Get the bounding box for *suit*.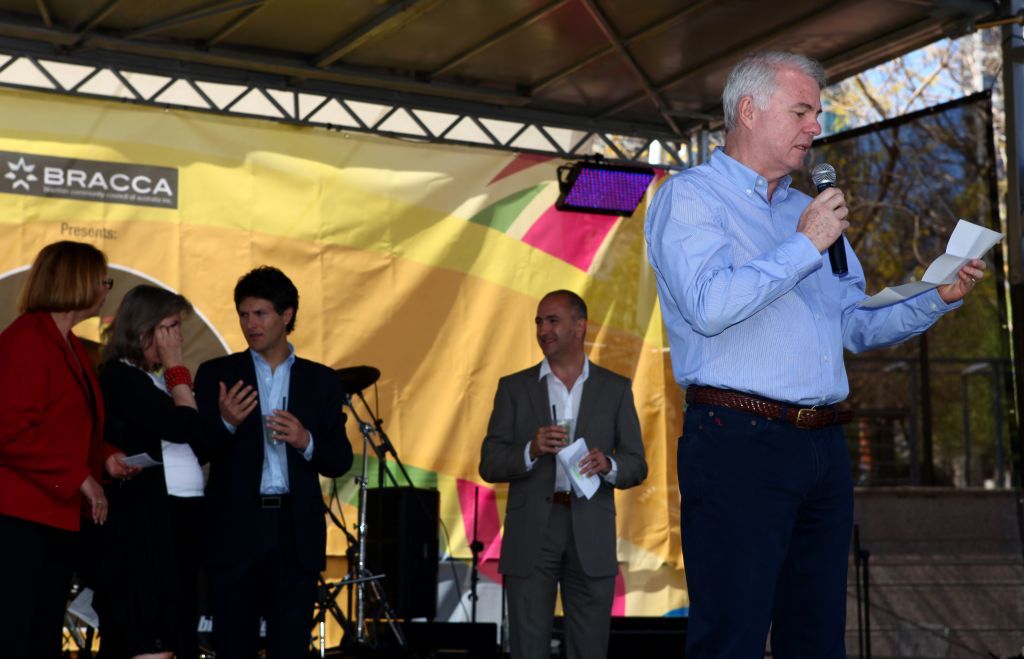
480,361,649,658.
